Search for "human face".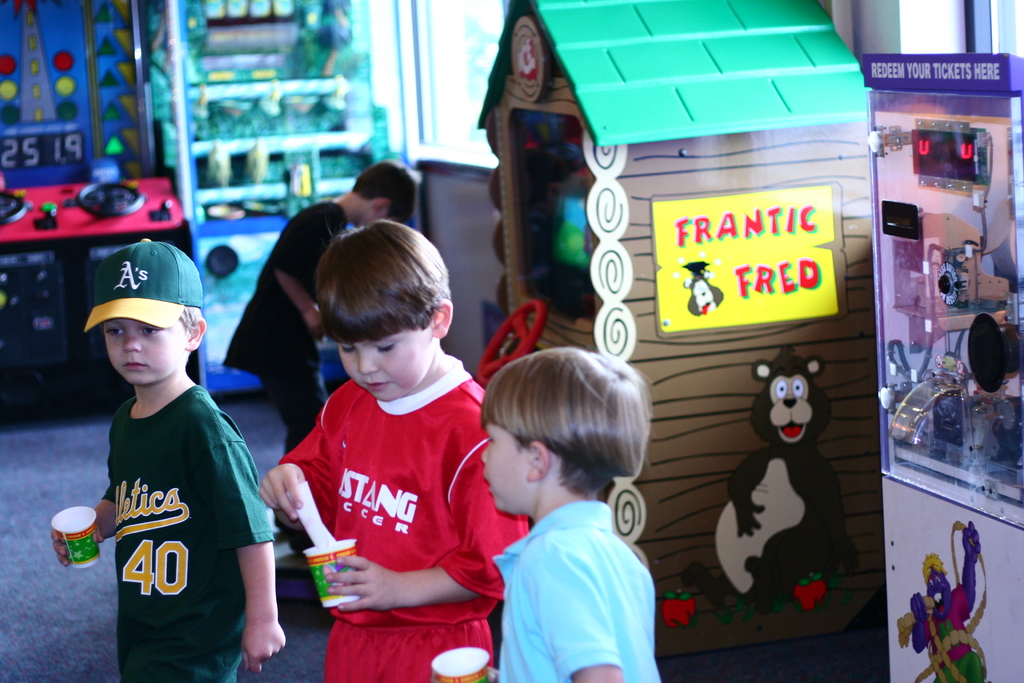
Found at left=337, top=328, right=423, bottom=401.
